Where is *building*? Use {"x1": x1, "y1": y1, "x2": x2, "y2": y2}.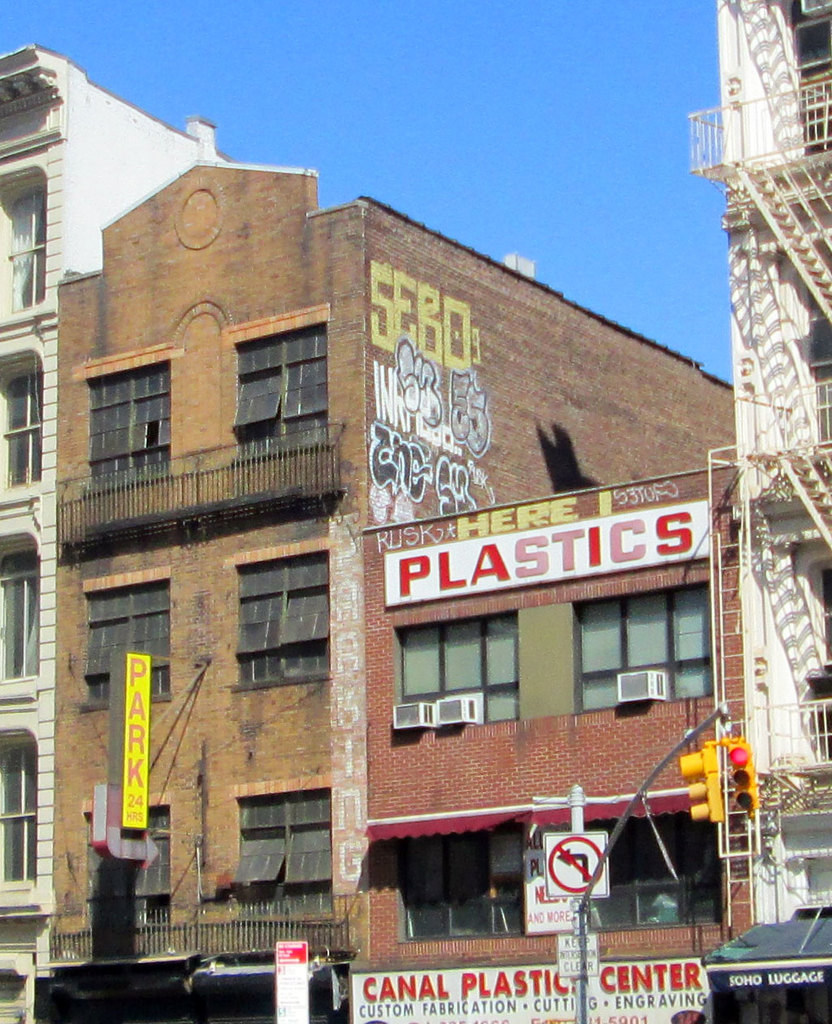
{"x1": 36, "y1": 154, "x2": 732, "y2": 1023}.
